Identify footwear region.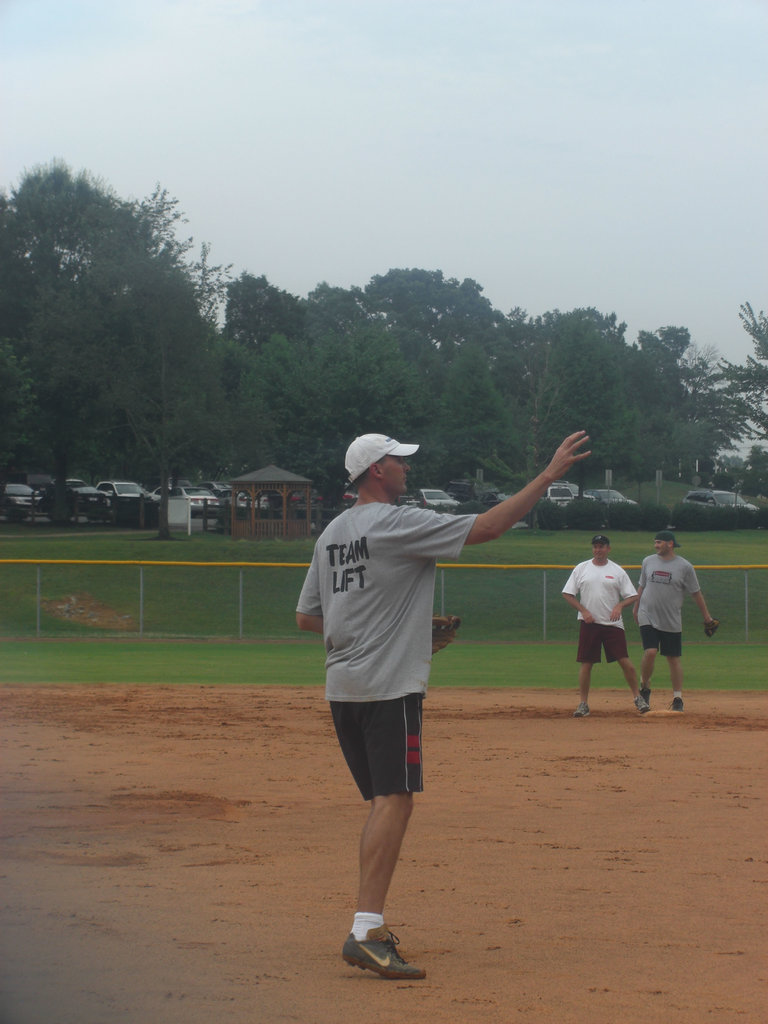
Region: l=667, t=691, r=682, b=707.
